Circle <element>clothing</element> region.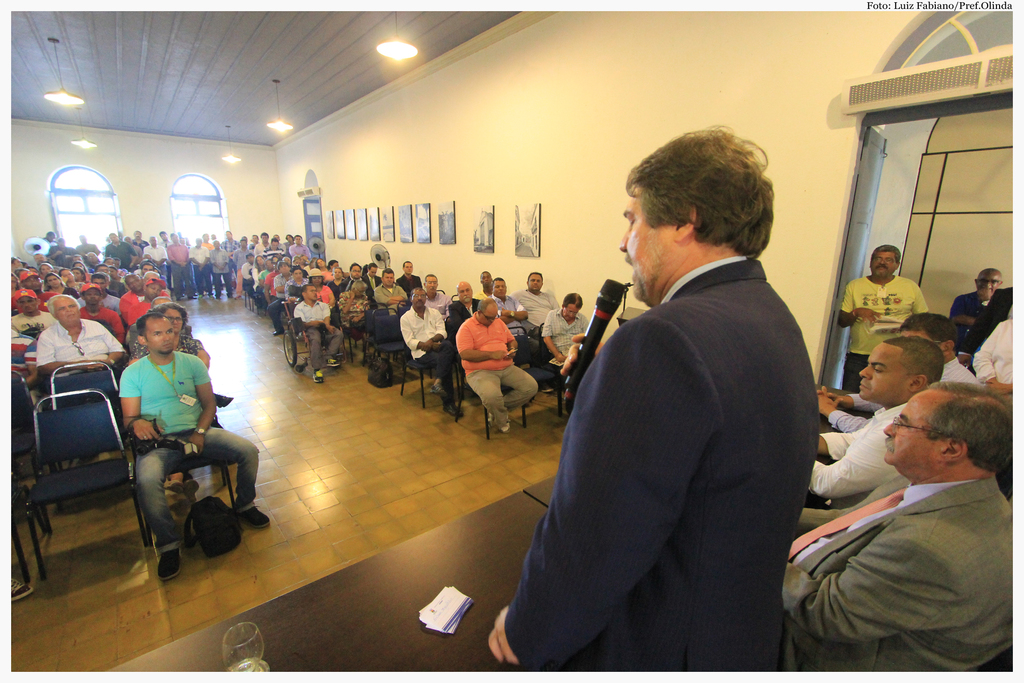
Region: bbox=(399, 306, 457, 403).
